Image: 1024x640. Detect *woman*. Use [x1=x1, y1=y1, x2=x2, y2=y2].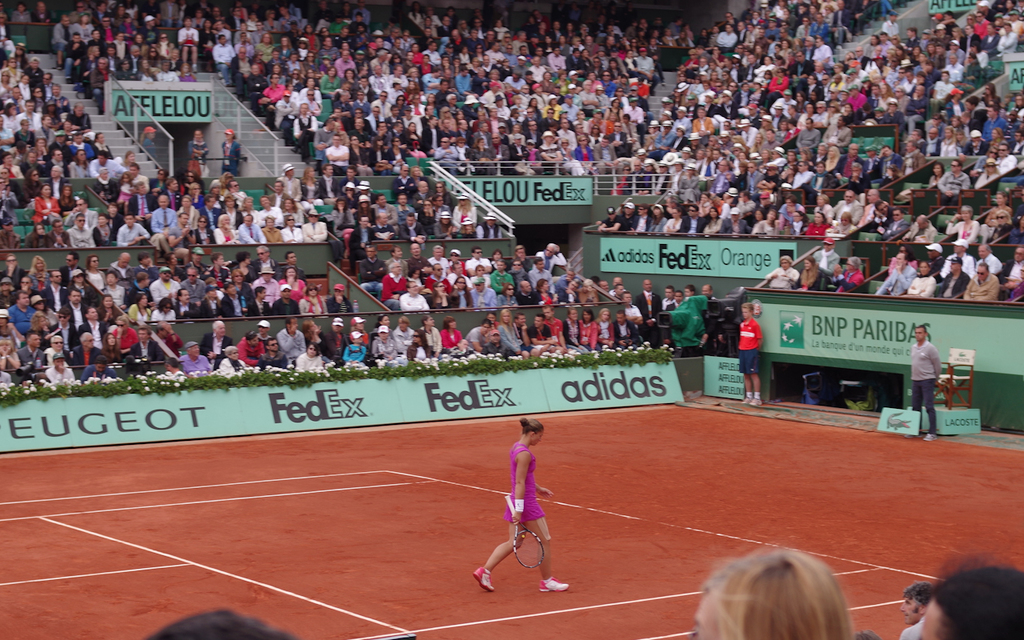
[x1=351, y1=313, x2=369, y2=333].
